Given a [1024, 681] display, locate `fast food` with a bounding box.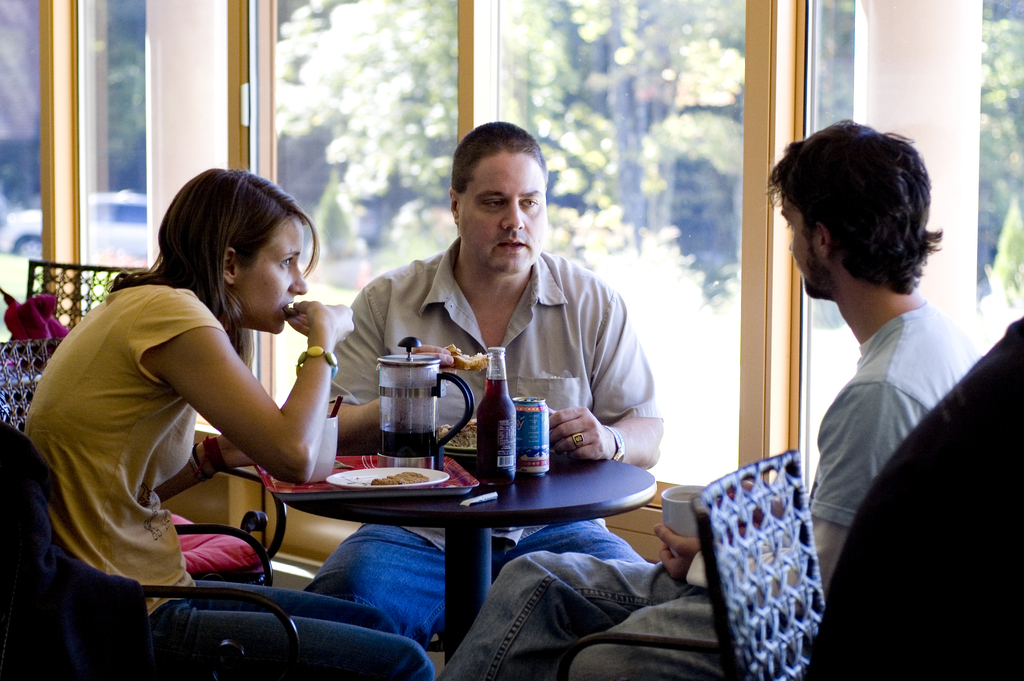
Located: 374/468/419/485.
